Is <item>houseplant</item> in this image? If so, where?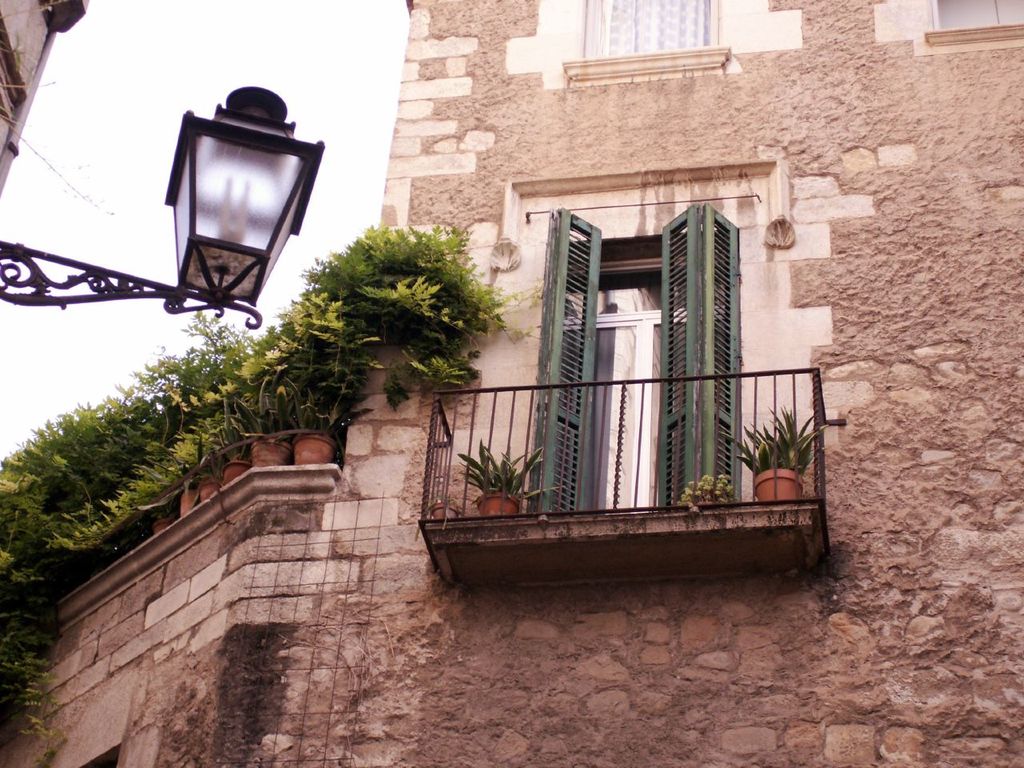
Yes, at 165/424/199/518.
